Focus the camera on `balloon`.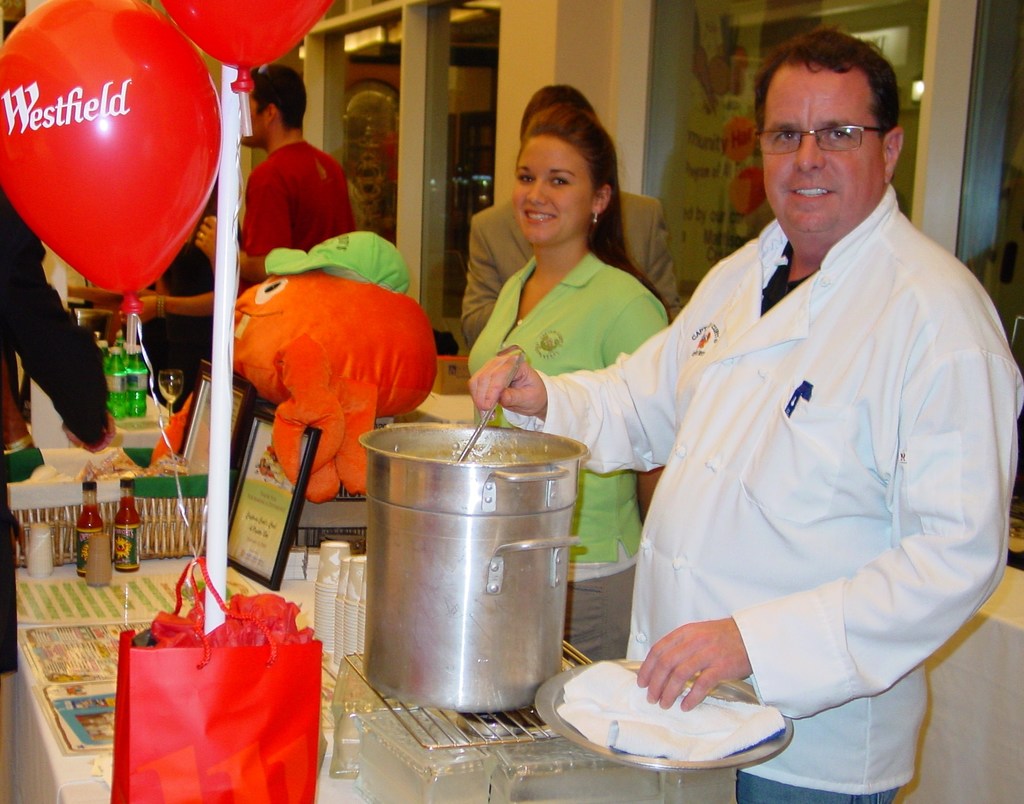
Focus region: (x1=0, y1=0, x2=220, y2=322).
